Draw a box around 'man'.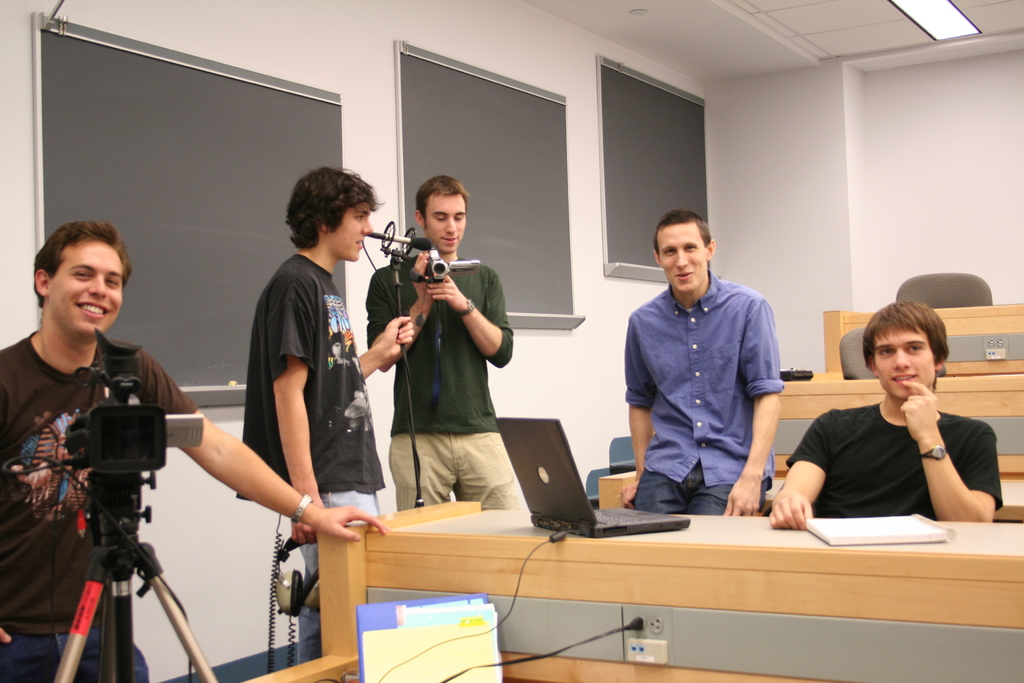
(0, 217, 387, 682).
